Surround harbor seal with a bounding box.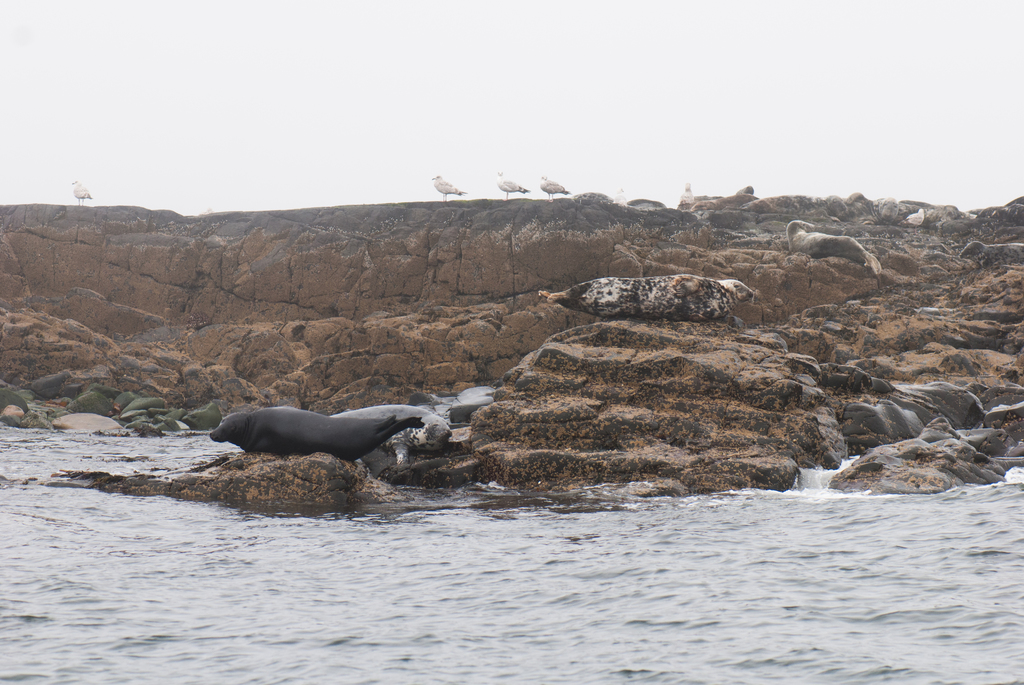
pyautogui.locateOnScreen(539, 275, 754, 322).
